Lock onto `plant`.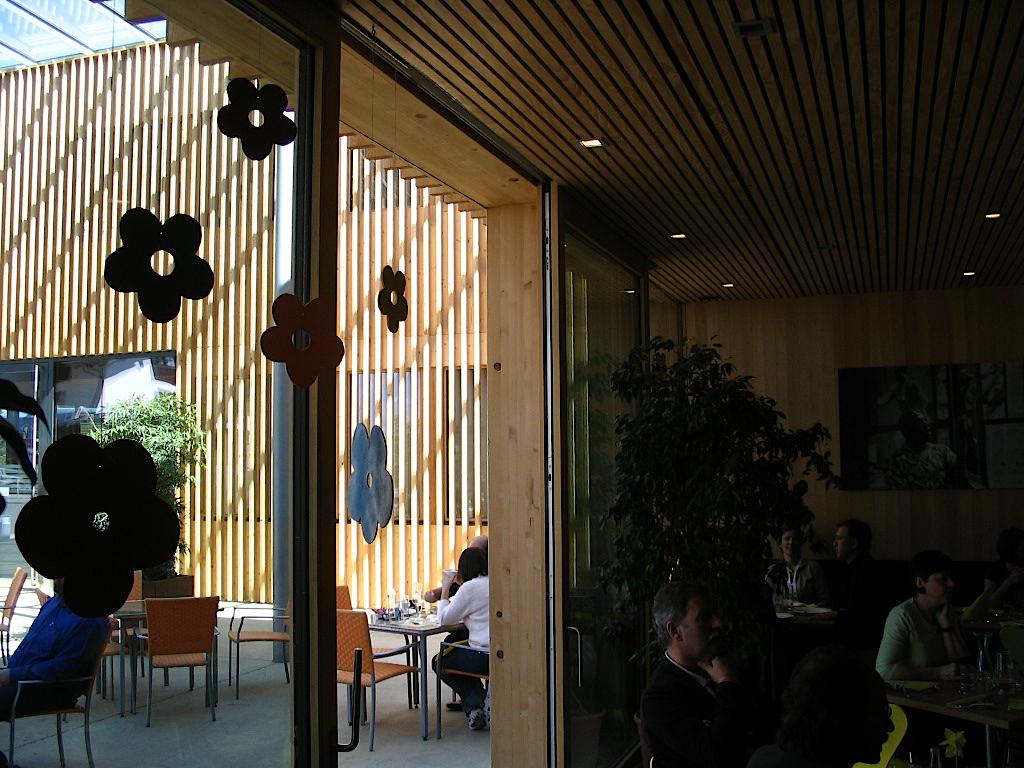
Locked: bbox=[79, 389, 207, 579].
